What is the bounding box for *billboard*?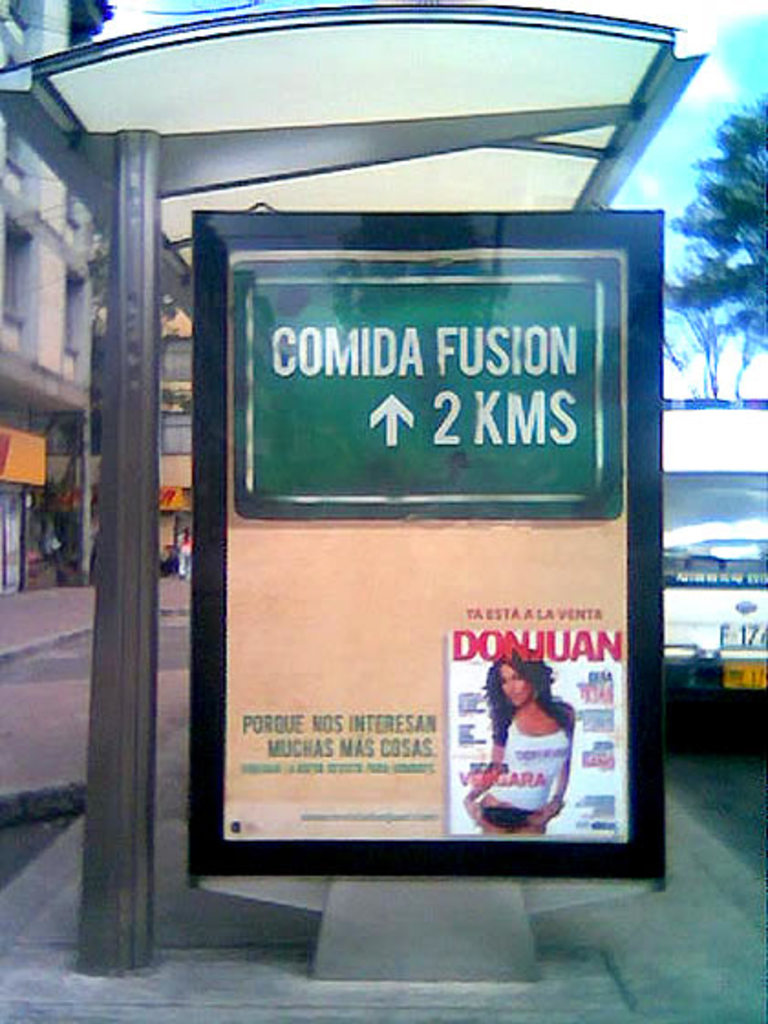
pyautogui.locateOnScreen(0, 424, 46, 490).
